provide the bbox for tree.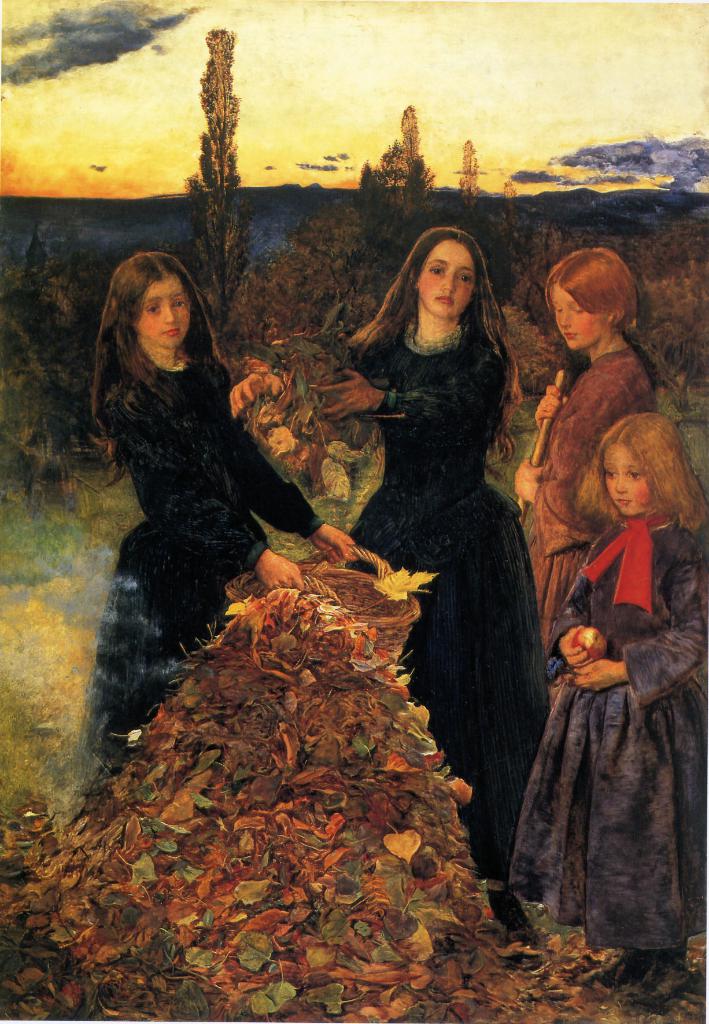
Rect(187, 24, 253, 328).
